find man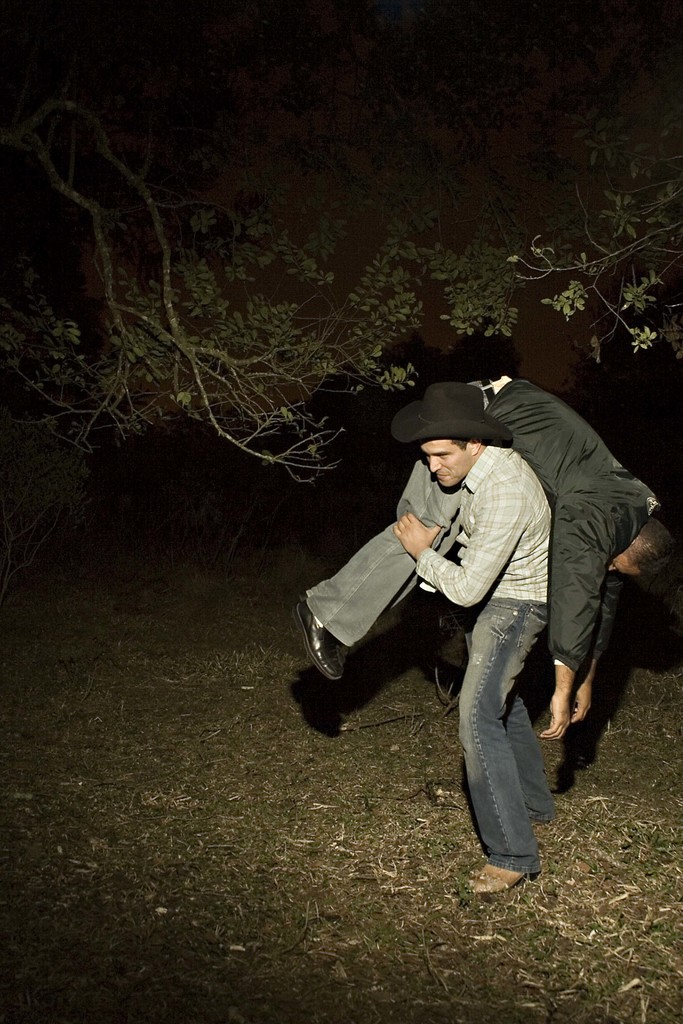
{"left": 388, "top": 385, "right": 556, "bottom": 893}
